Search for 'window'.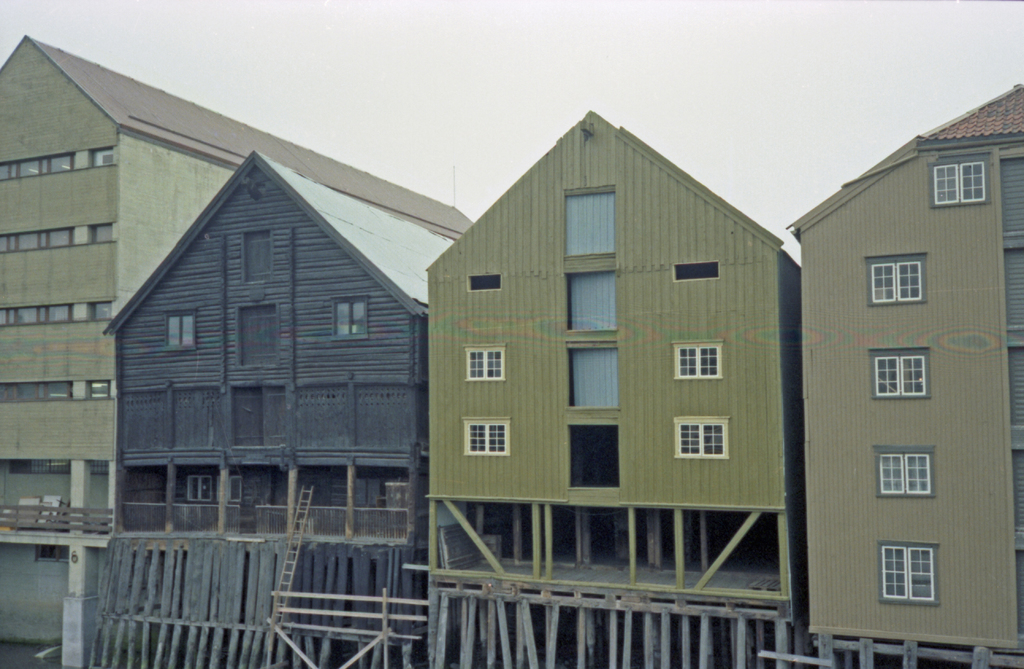
Found at bbox=(465, 273, 503, 291).
